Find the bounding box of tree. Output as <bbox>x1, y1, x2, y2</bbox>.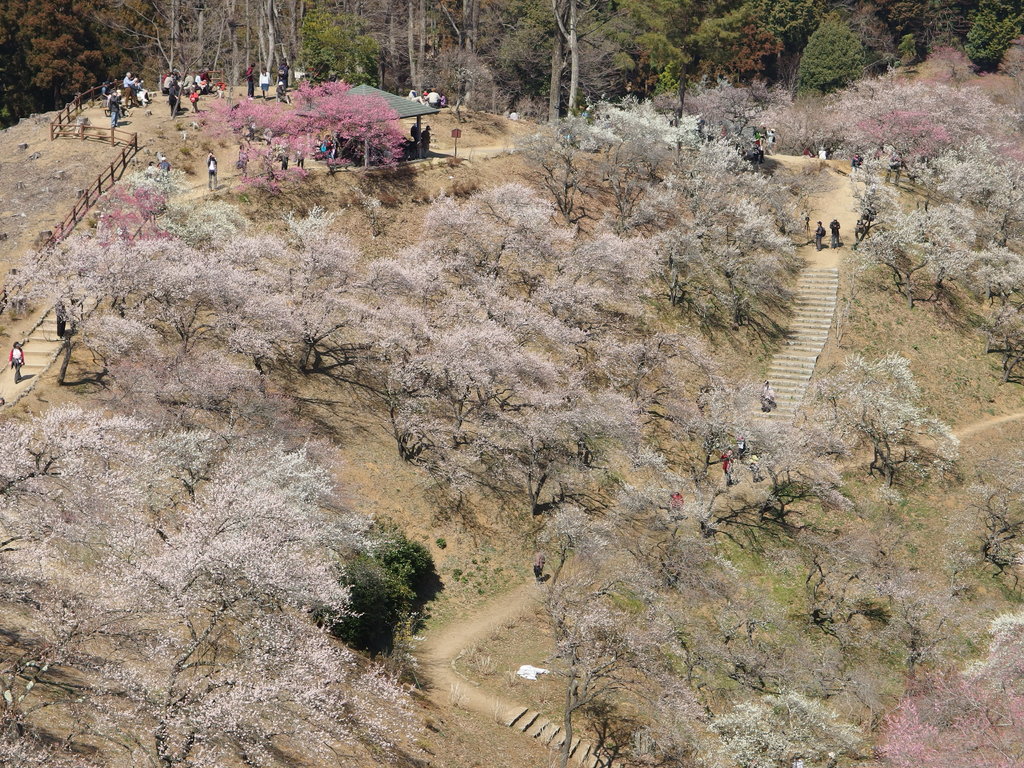
<bbox>892, 0, 972, 68</bbox>.
